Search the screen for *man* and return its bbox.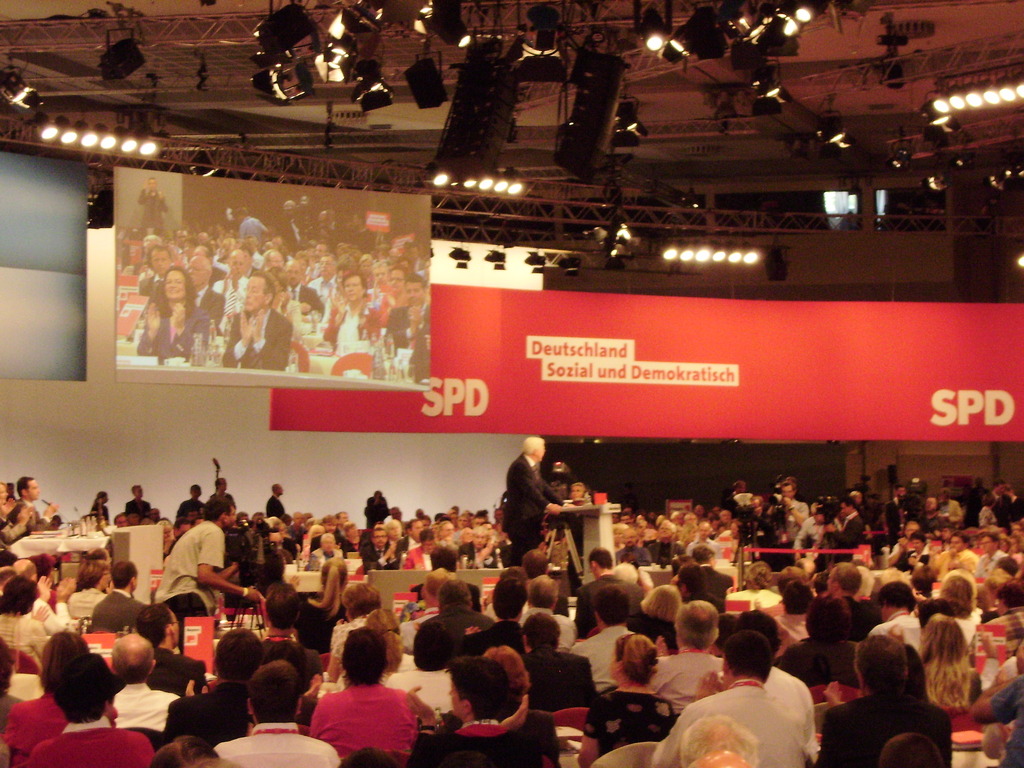
Found: 965 476 986 517.
